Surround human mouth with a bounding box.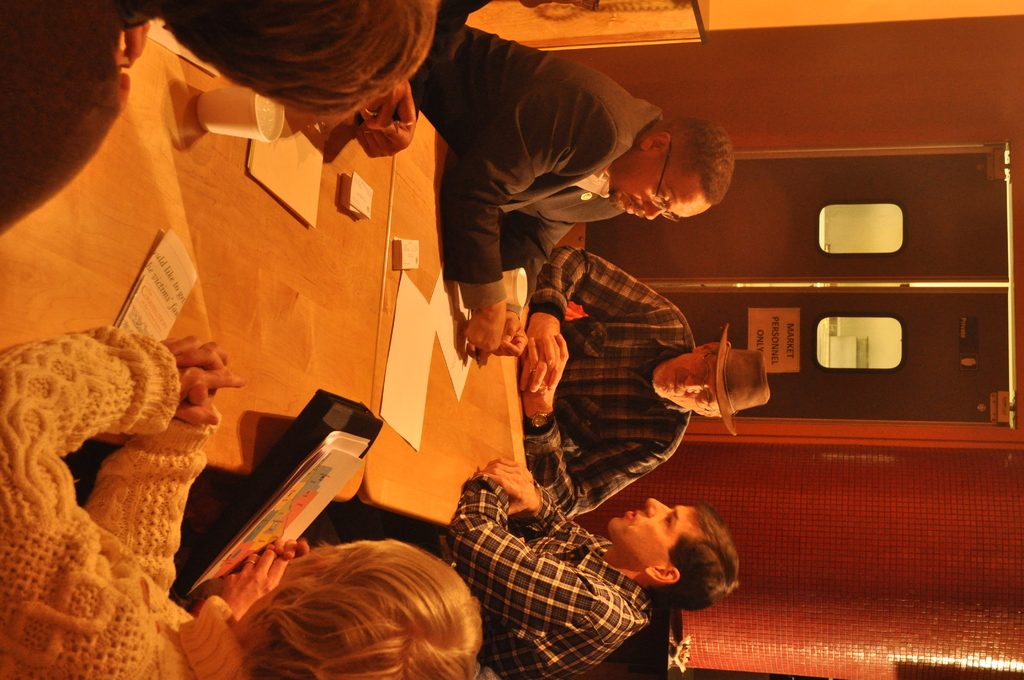
l=636, t=202, r=641, b=216.
